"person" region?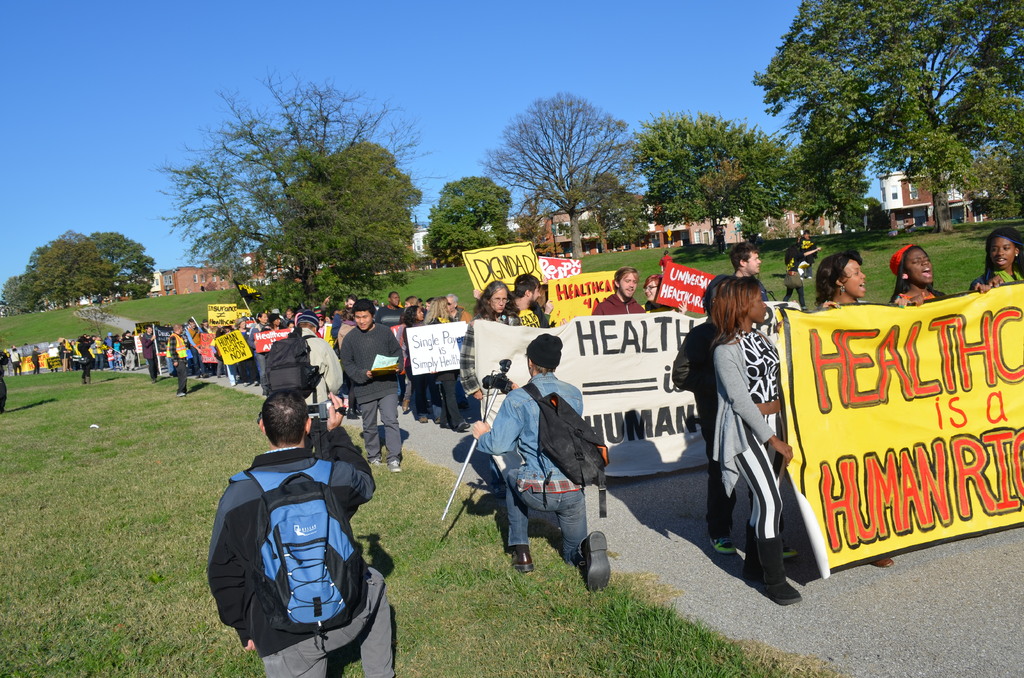
locate(592, 265, 648, 316)
